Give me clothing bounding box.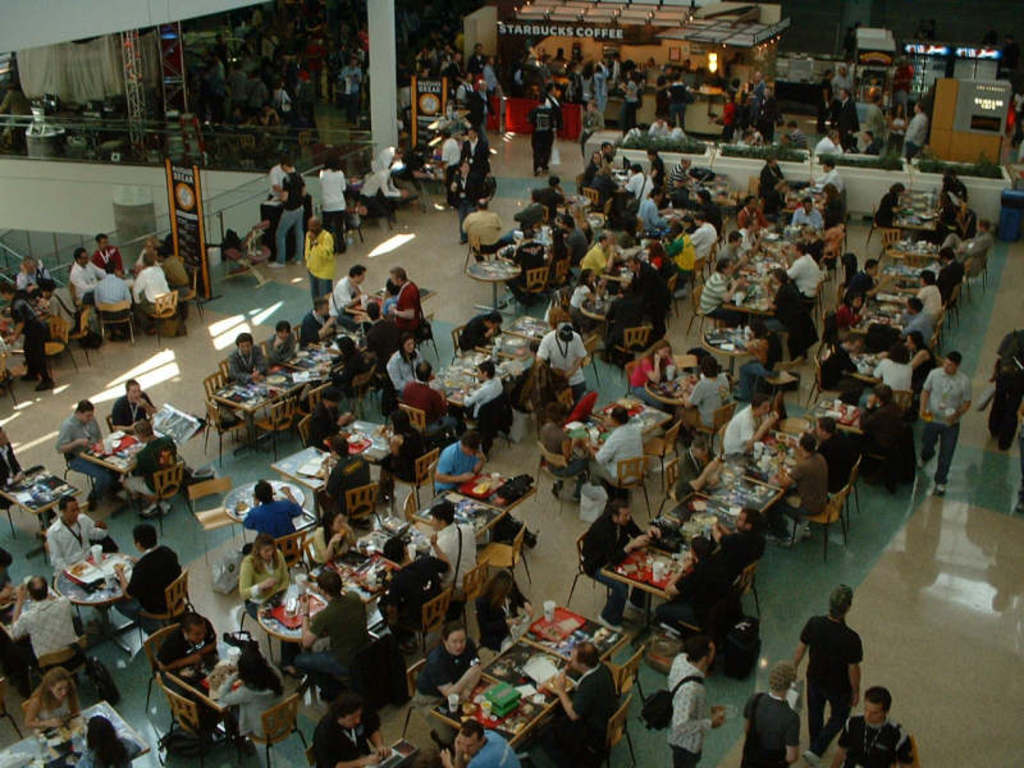
<region>810, 430, 852, 490</region>.
